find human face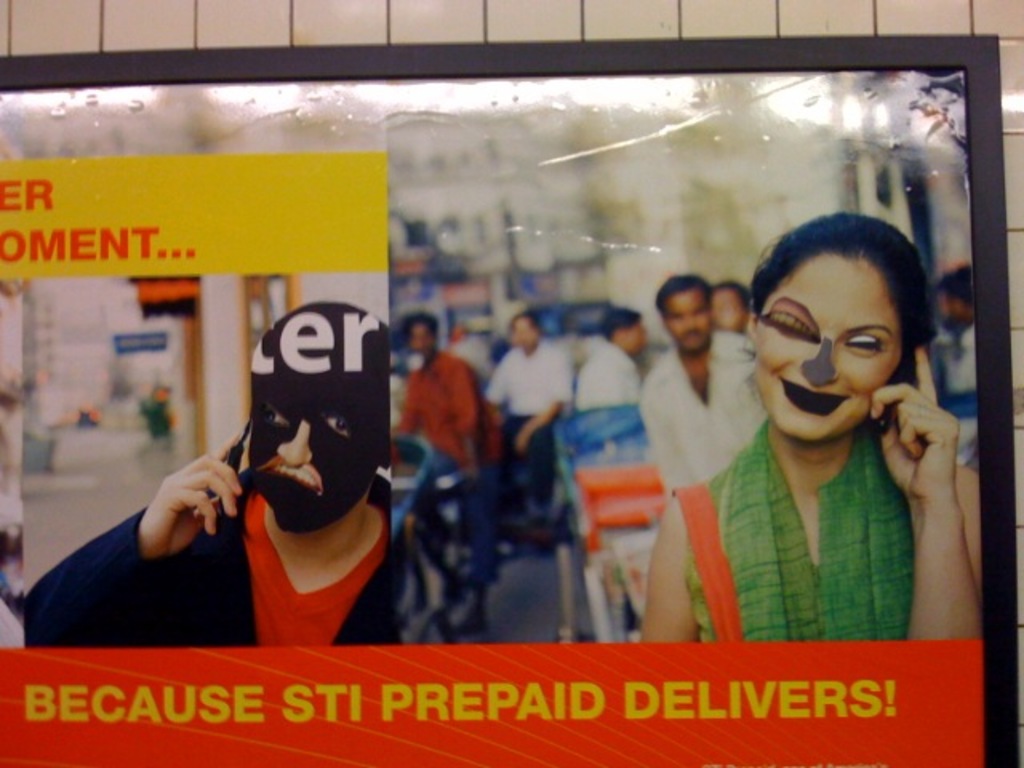
l=622, t=318, r=645, b=357
